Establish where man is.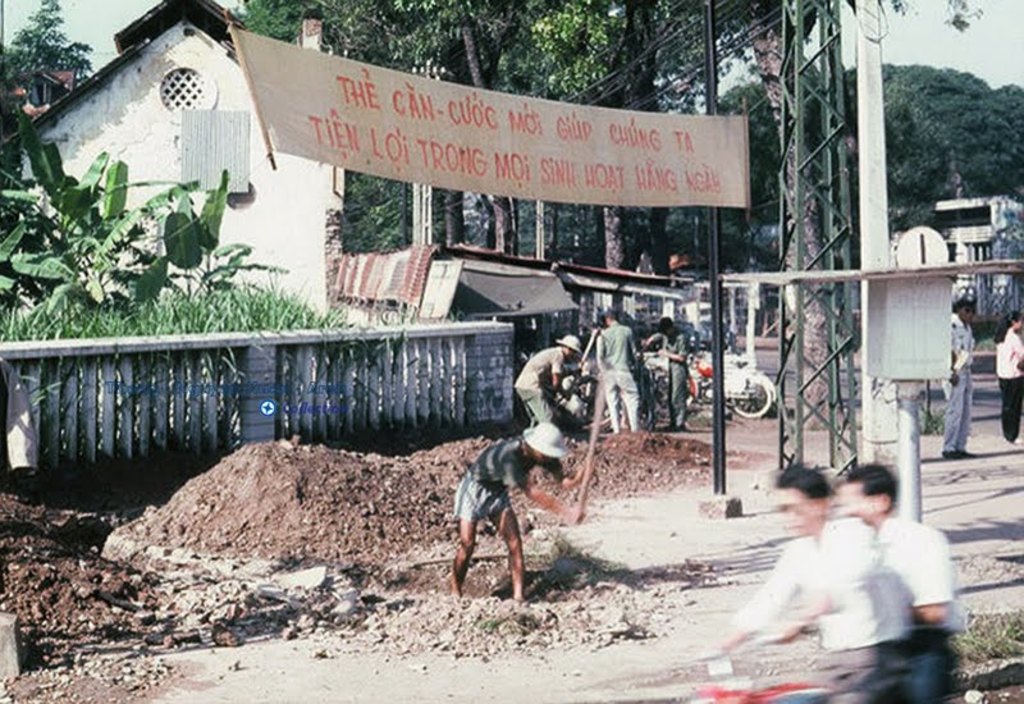
Established at (left=595, top=306, right=639, bottom=428).
